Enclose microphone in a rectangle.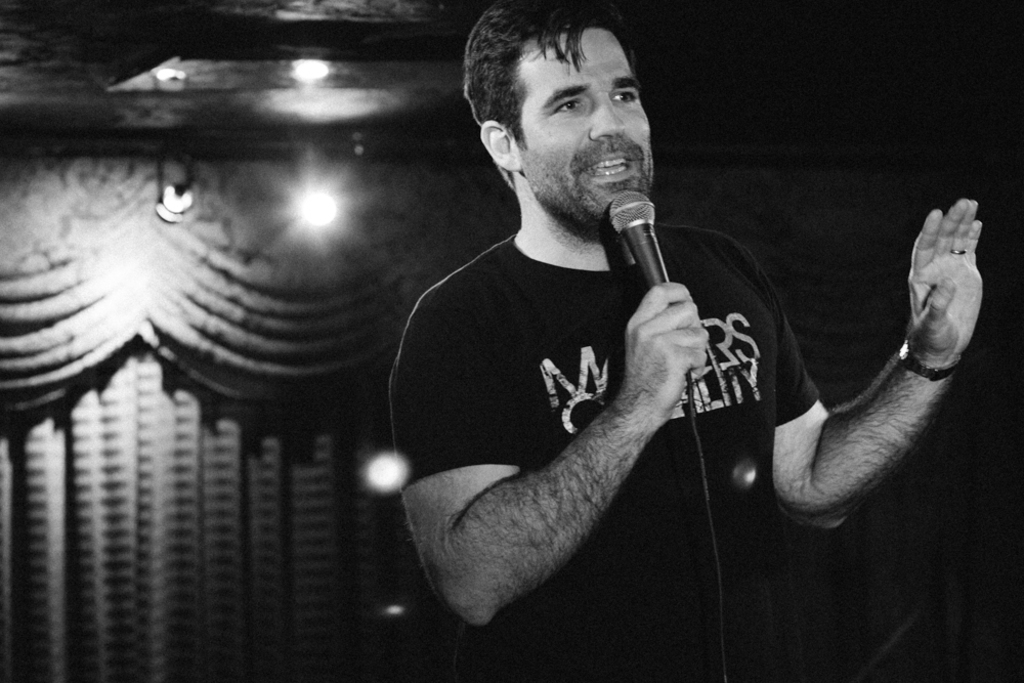
607,193,693,377.
